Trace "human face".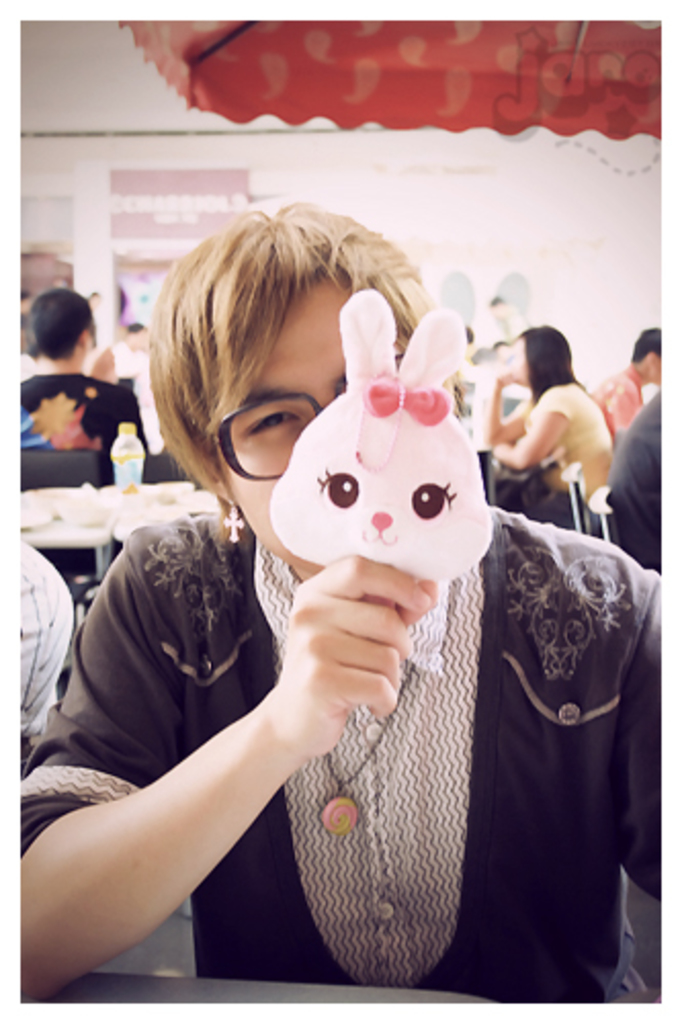
Traced to Rect(500, 340, 543, 383).
